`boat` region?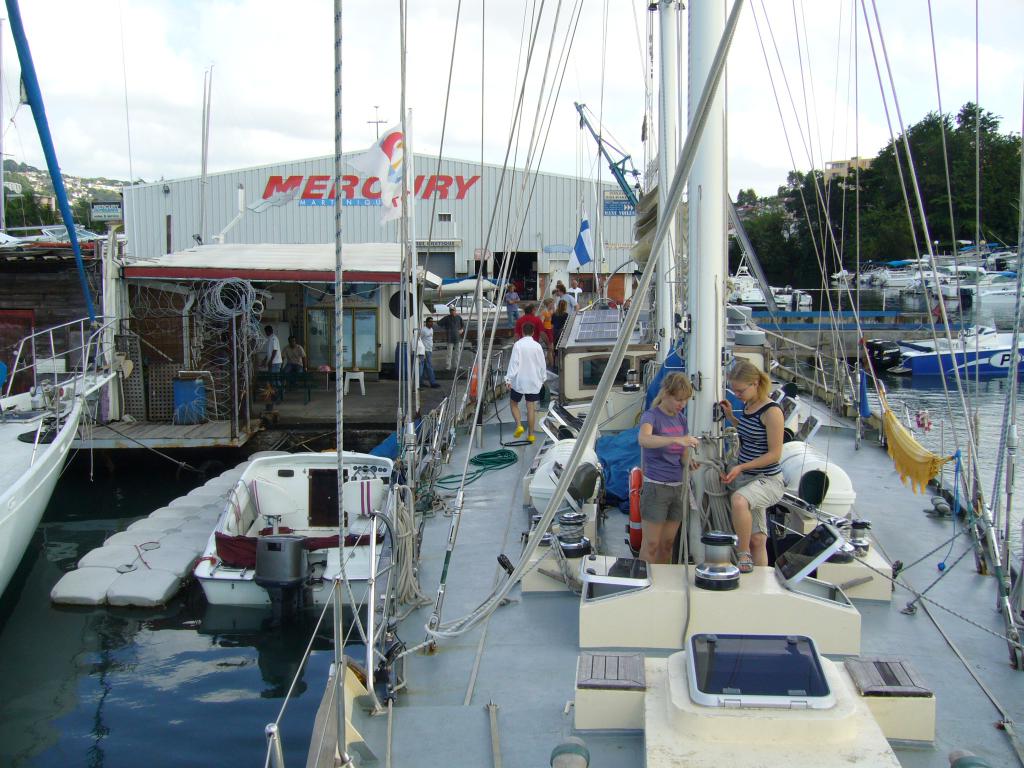
190, 440, 400, 614
